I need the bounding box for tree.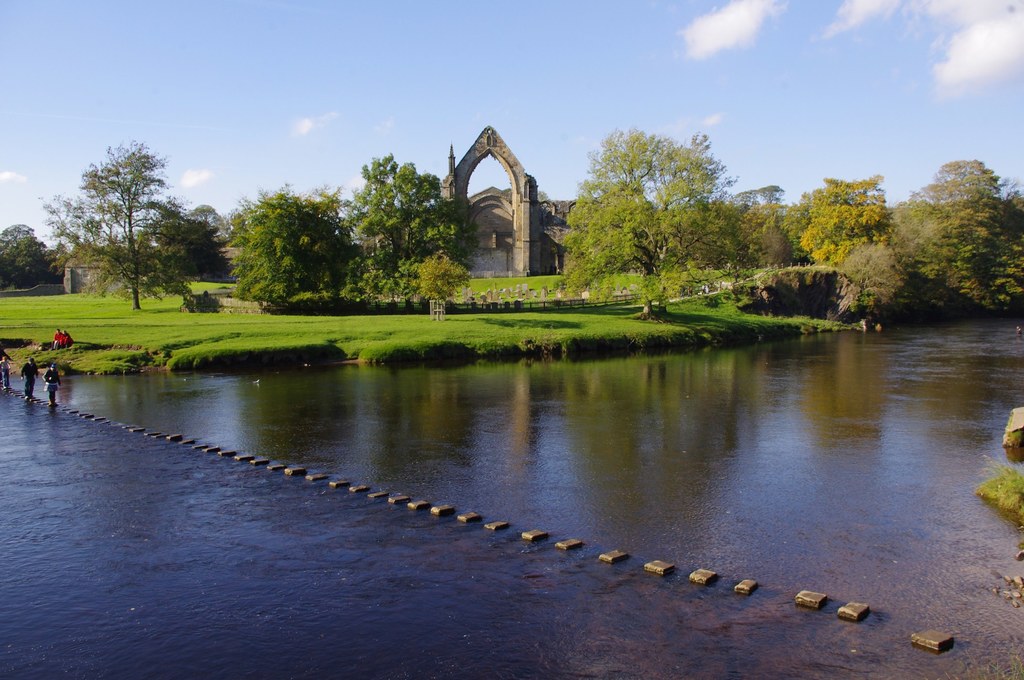
Here it is: crop(49, 126, 182, 309).
